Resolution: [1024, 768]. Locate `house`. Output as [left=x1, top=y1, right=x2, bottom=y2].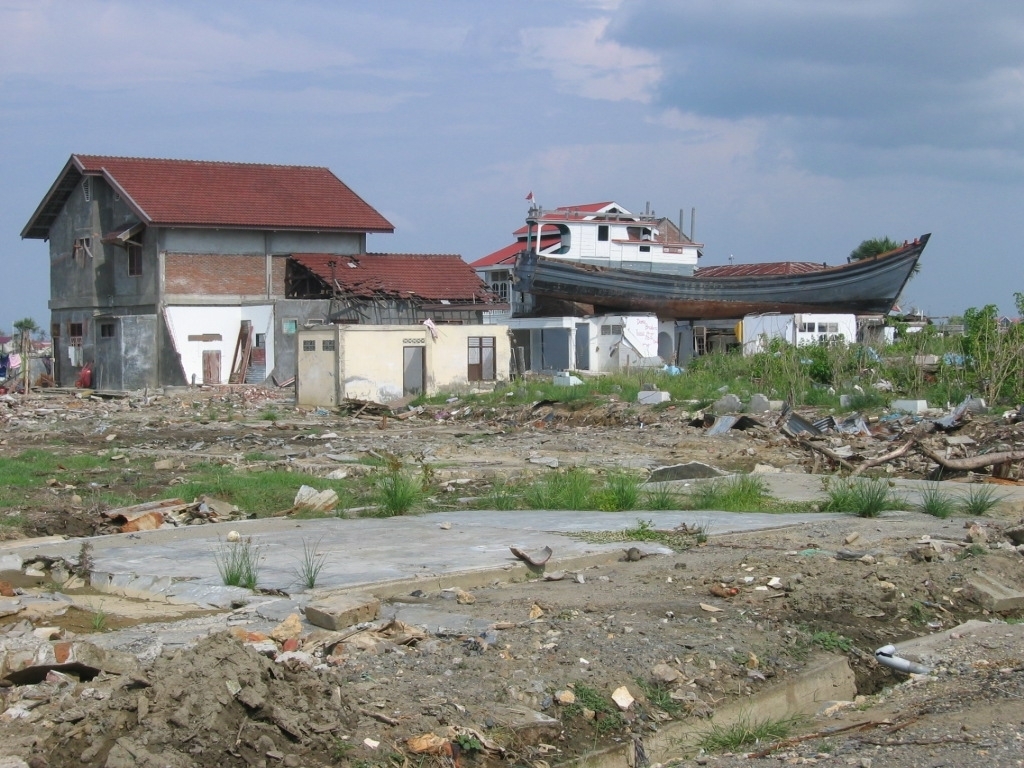
[left=501, top=212, right=927, bottom=398].
